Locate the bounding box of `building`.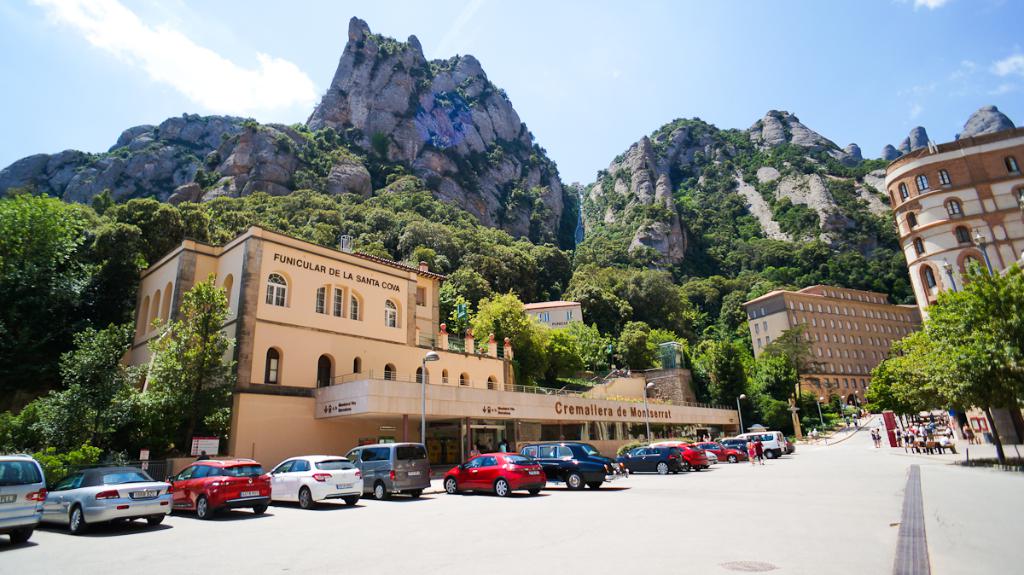
Bounding box: detection(884, 125, 1023, 439).
